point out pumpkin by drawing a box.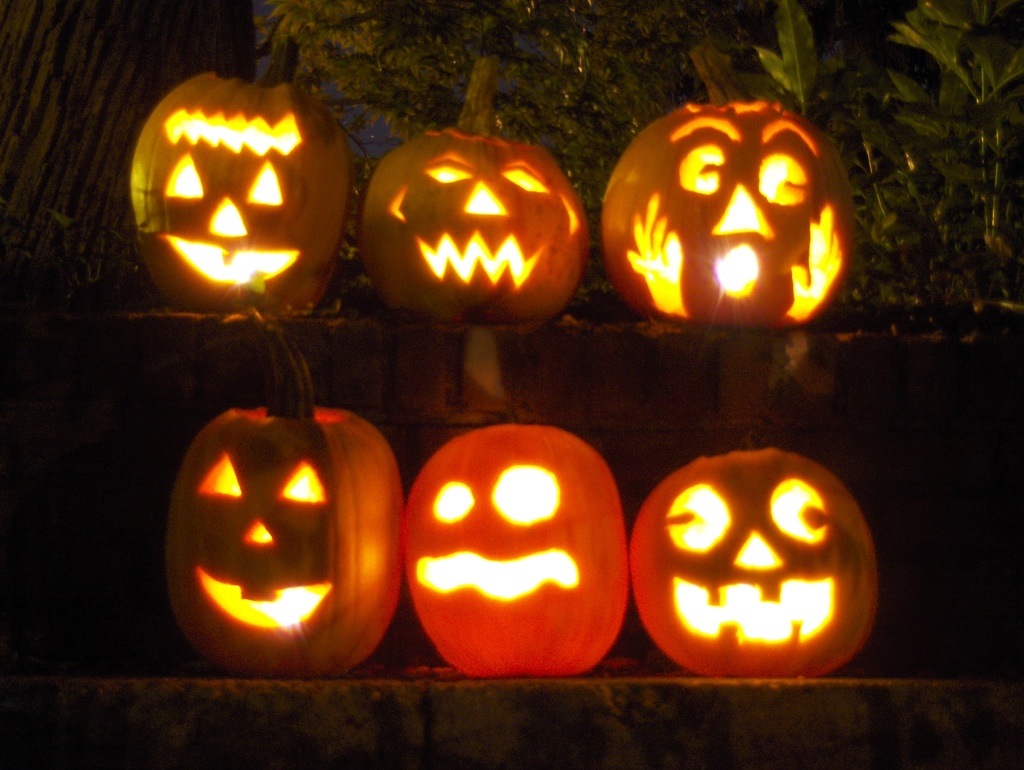
region(600, 44, 856, 325).
